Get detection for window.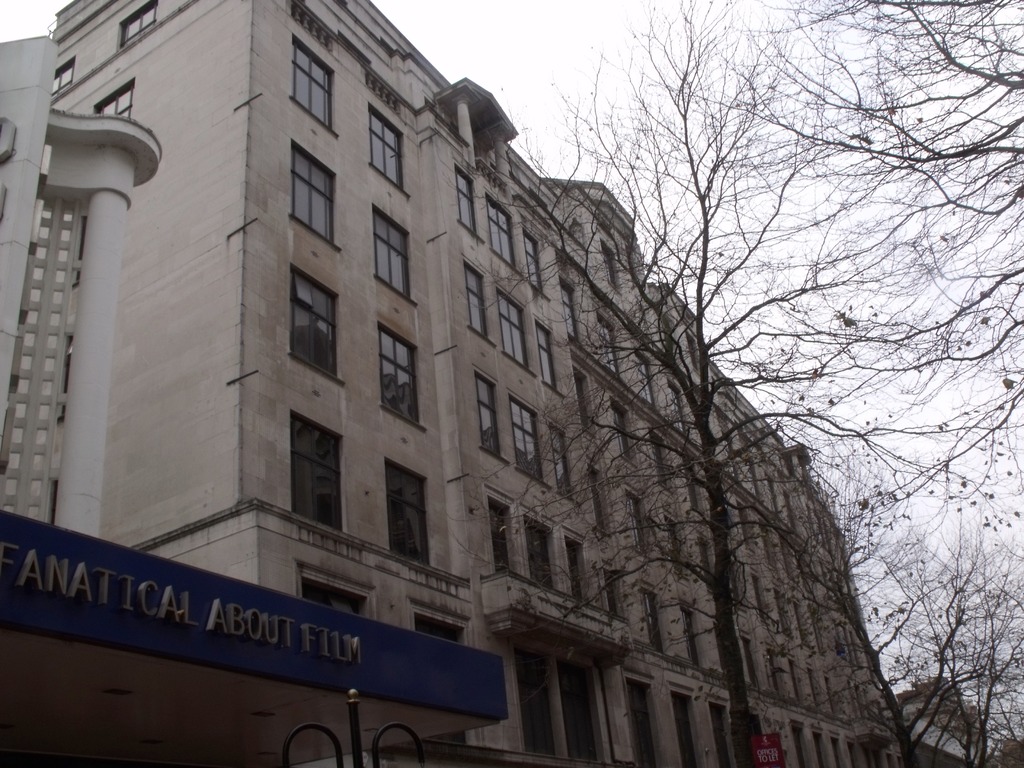
Detection: 460/257/493/341.
